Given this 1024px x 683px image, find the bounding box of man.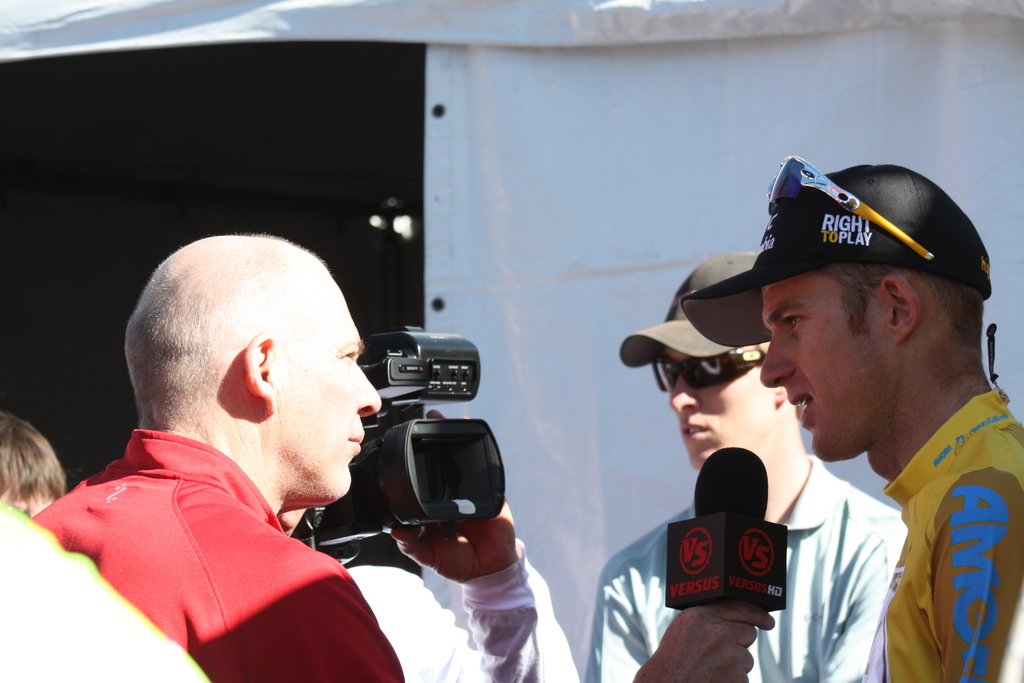
[394, 247, 909, 682].
